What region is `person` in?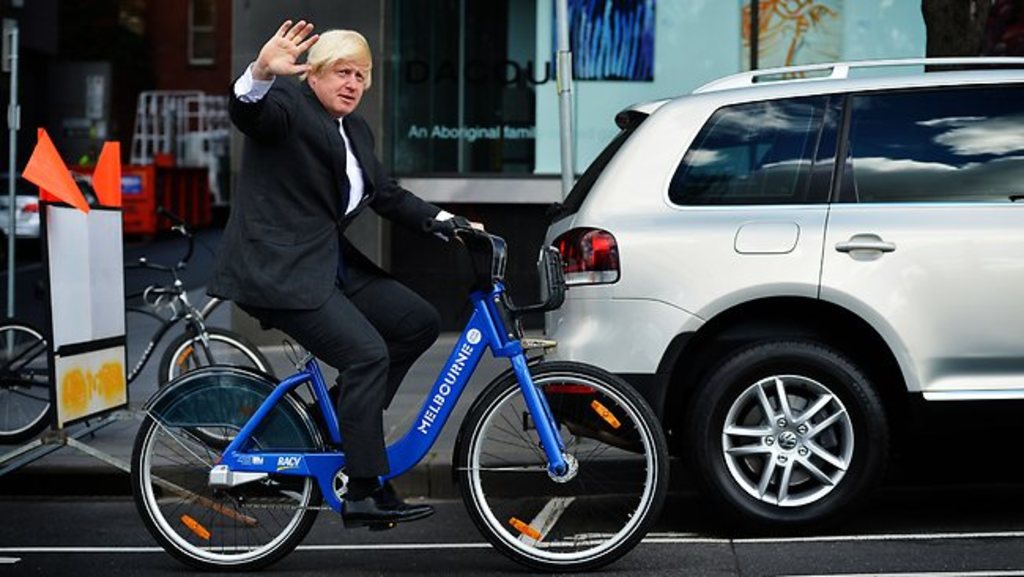
[x1=194, y1=35, x2=465, y2=520].
